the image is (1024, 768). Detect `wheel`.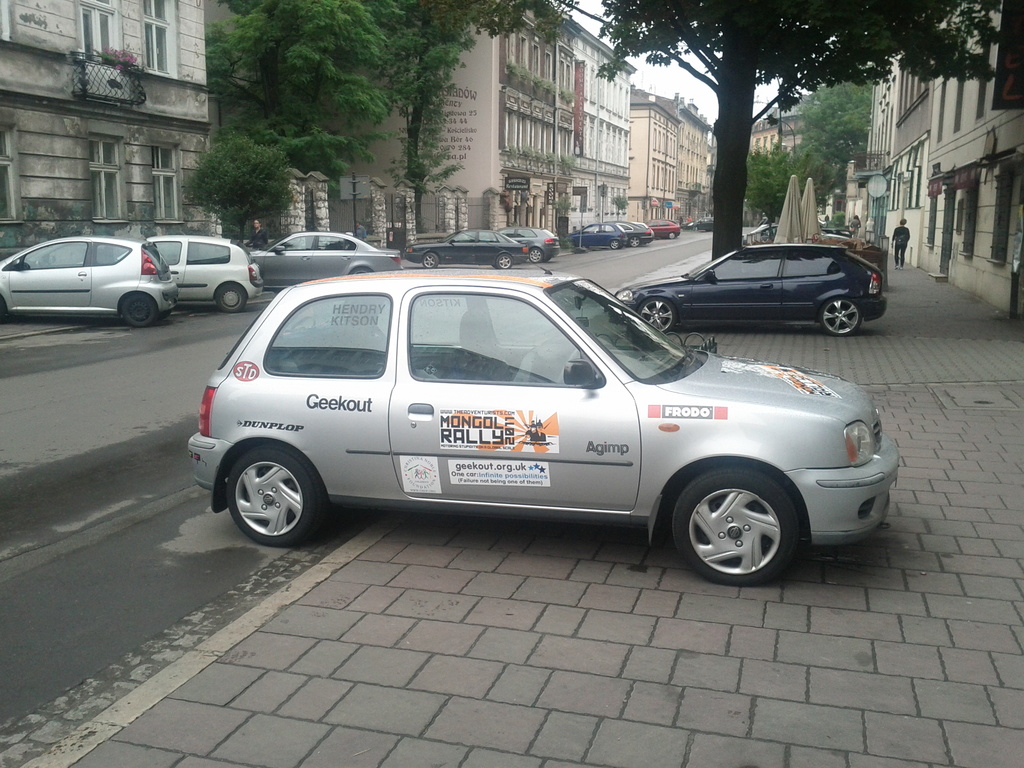
Detection: bbox=[671, 477, 796, 571].
